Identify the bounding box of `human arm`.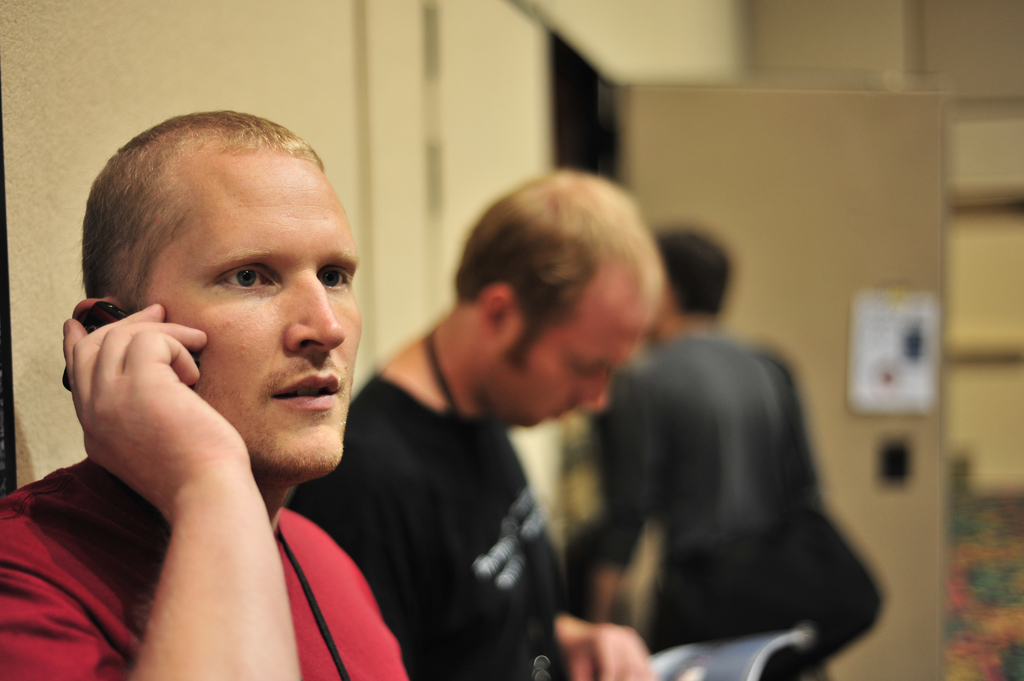
crop(35, 280, 314, 653).
